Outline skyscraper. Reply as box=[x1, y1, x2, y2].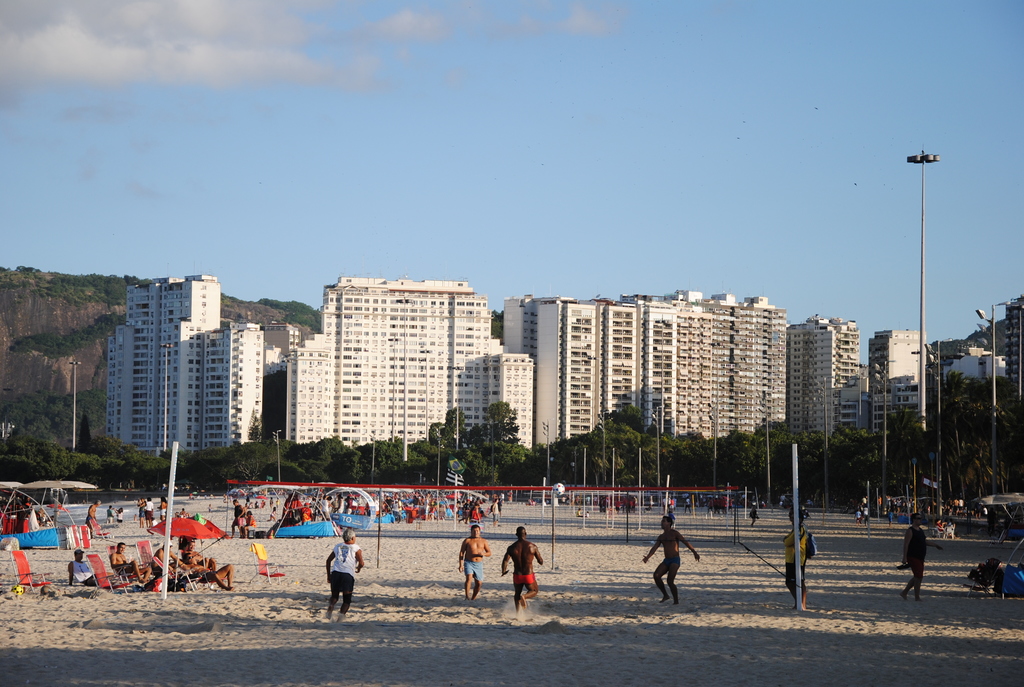
box=[945, 341, 1005, 383].
